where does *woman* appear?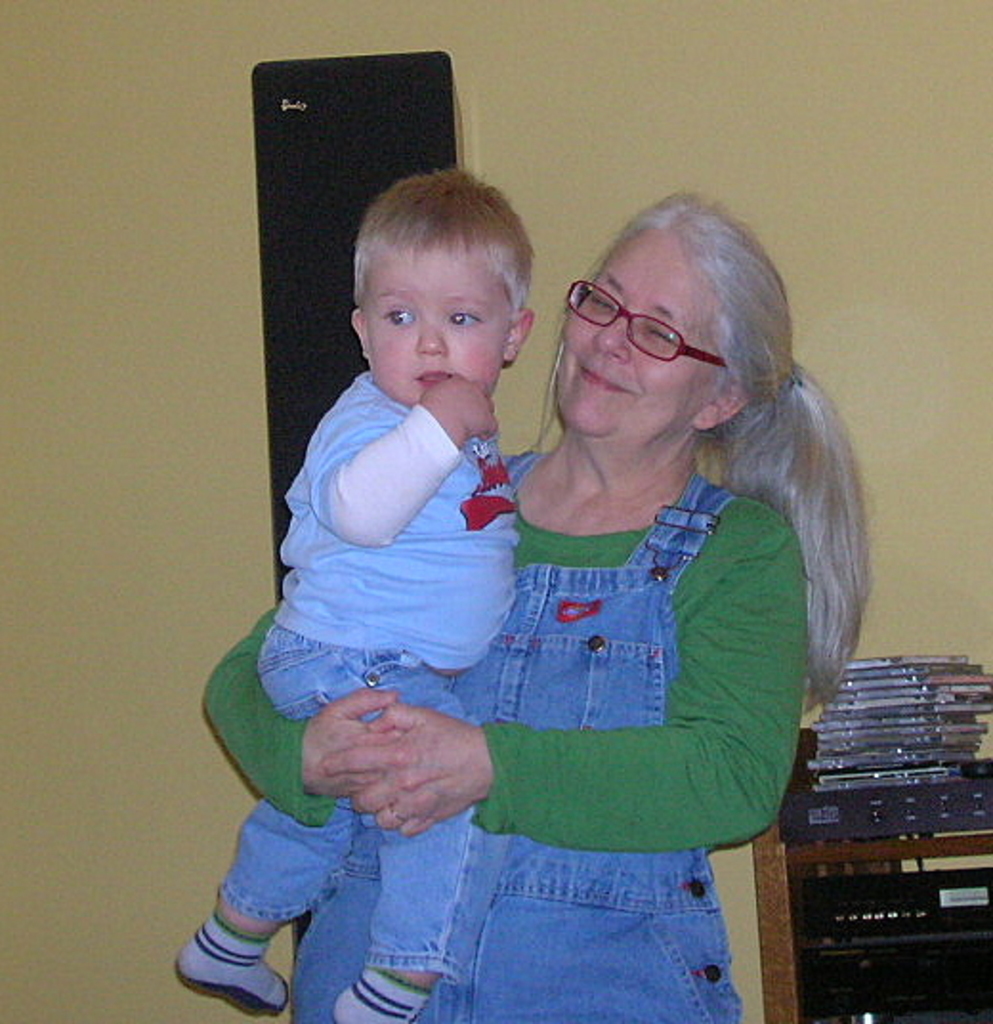
Appears at <box>201,139,964,1023</box>.
